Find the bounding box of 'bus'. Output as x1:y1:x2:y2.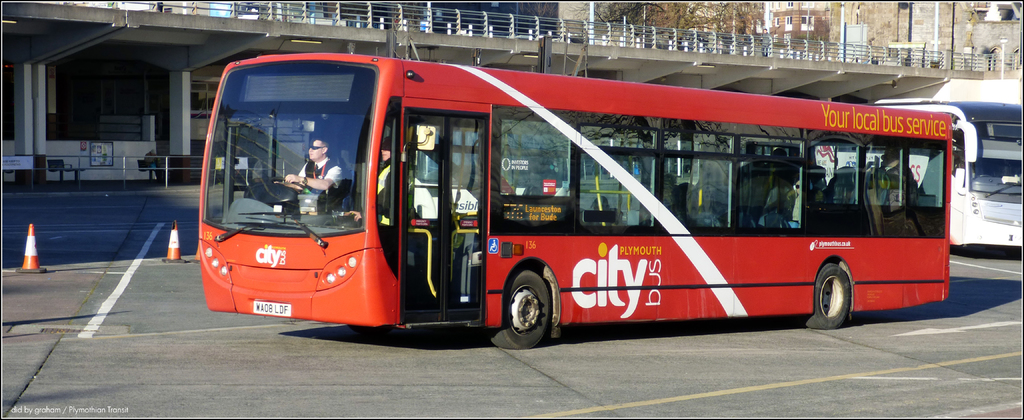
875:94:1023:250.
